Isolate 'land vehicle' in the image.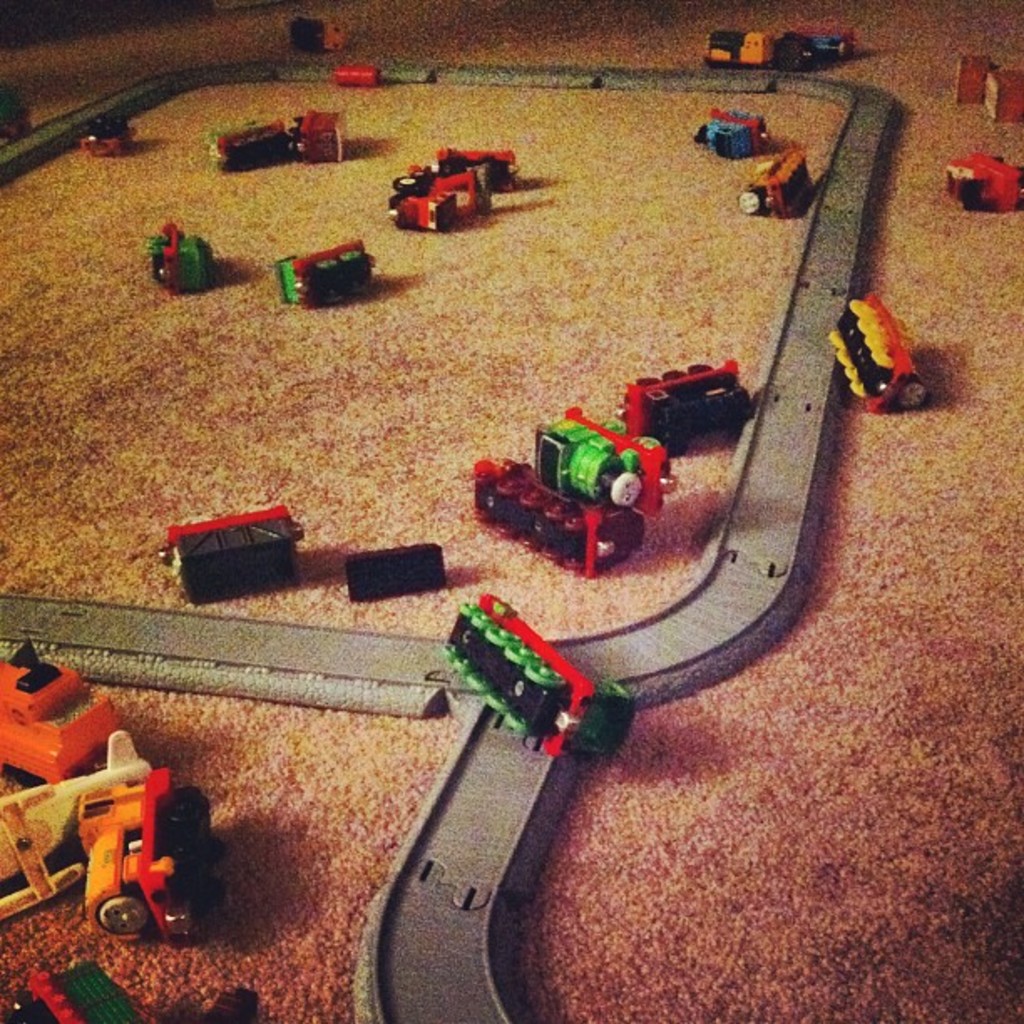
Isolated region: [left=204, top=114, right=288, bottom=179].
